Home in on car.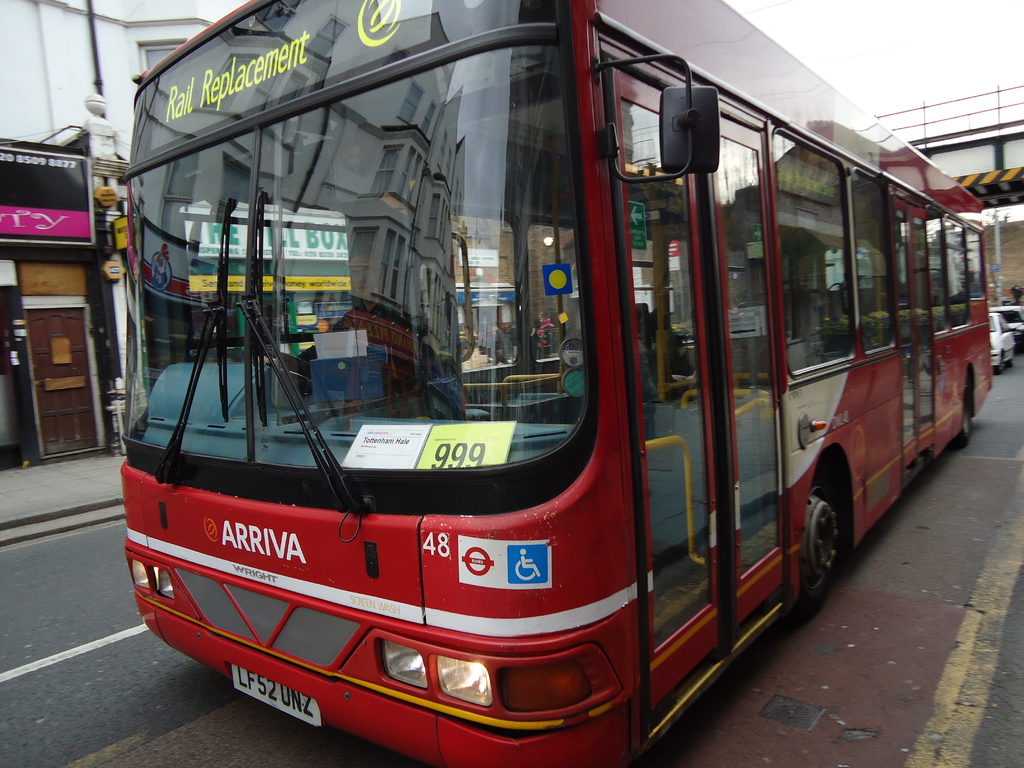
Homed in at (x1=990, y1=315, x2=1017, y2=367).
